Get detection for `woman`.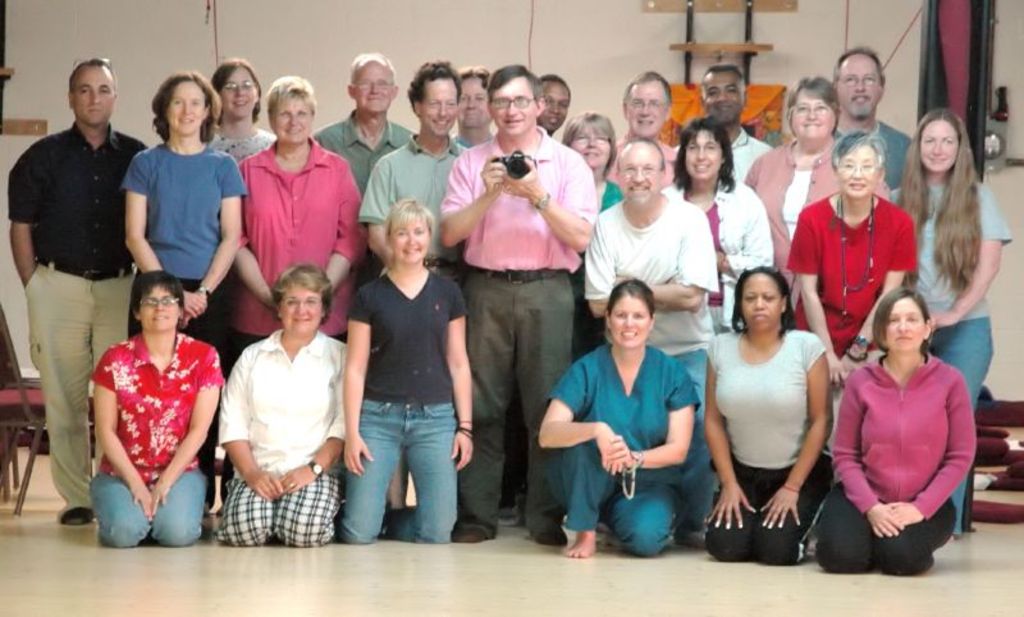
Detection: box(86, 268, 225, 547).
